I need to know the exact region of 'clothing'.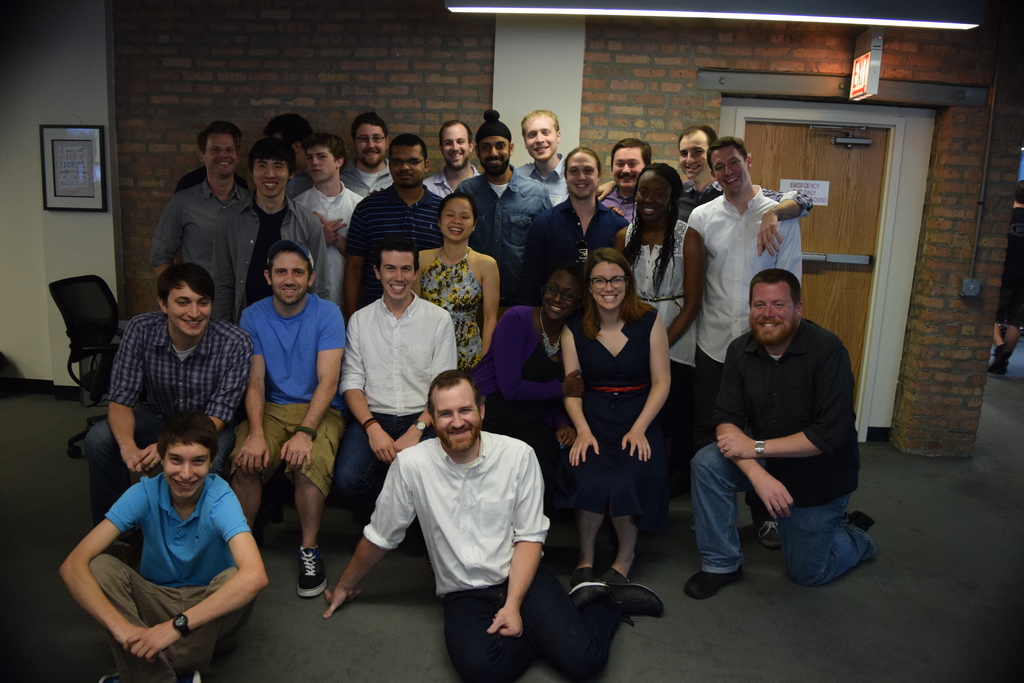
Region: pyautogui.locateOnScreen(457, 186, 552, 297).
